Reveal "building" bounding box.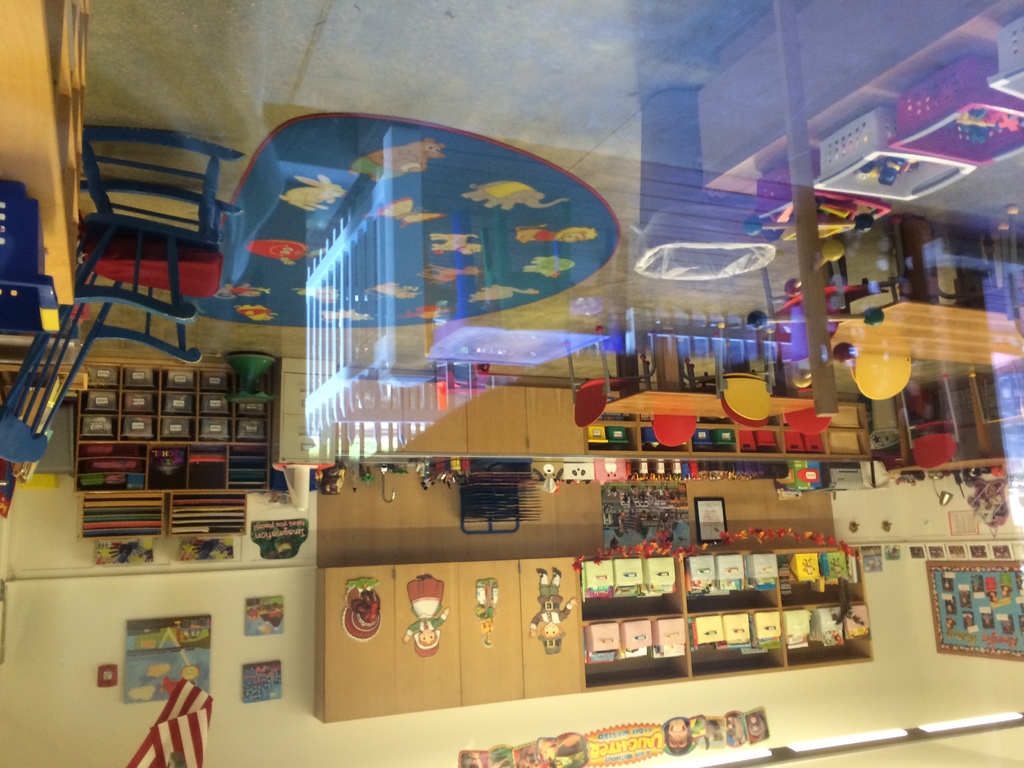
Revealed: (0, 0, 1023, 767).
